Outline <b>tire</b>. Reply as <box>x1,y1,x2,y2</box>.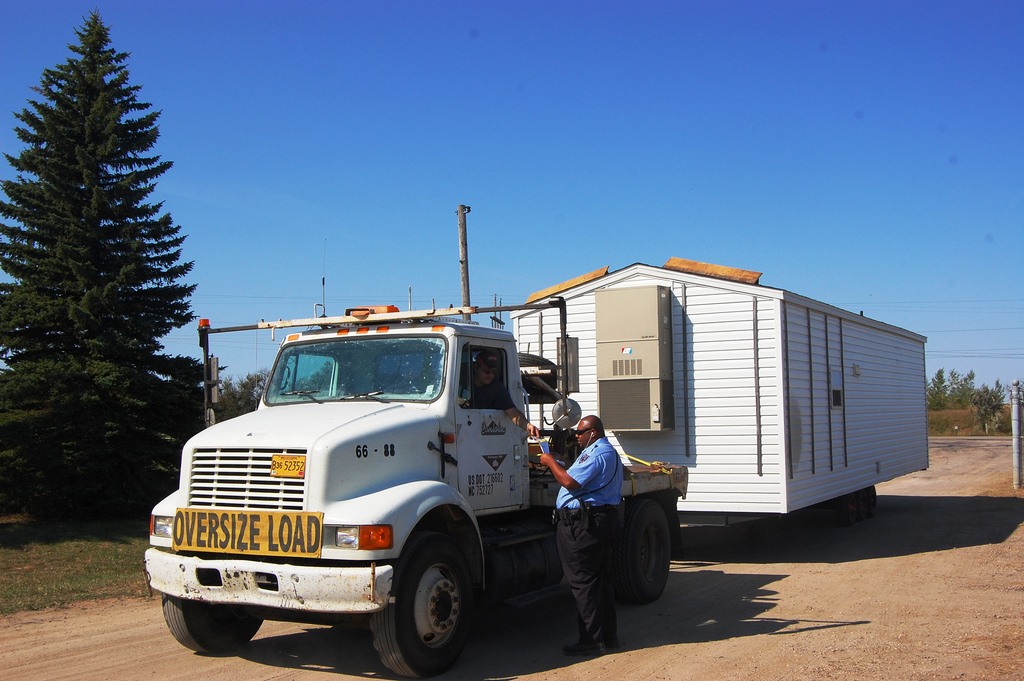
<box>362,532,476,677</box>.
